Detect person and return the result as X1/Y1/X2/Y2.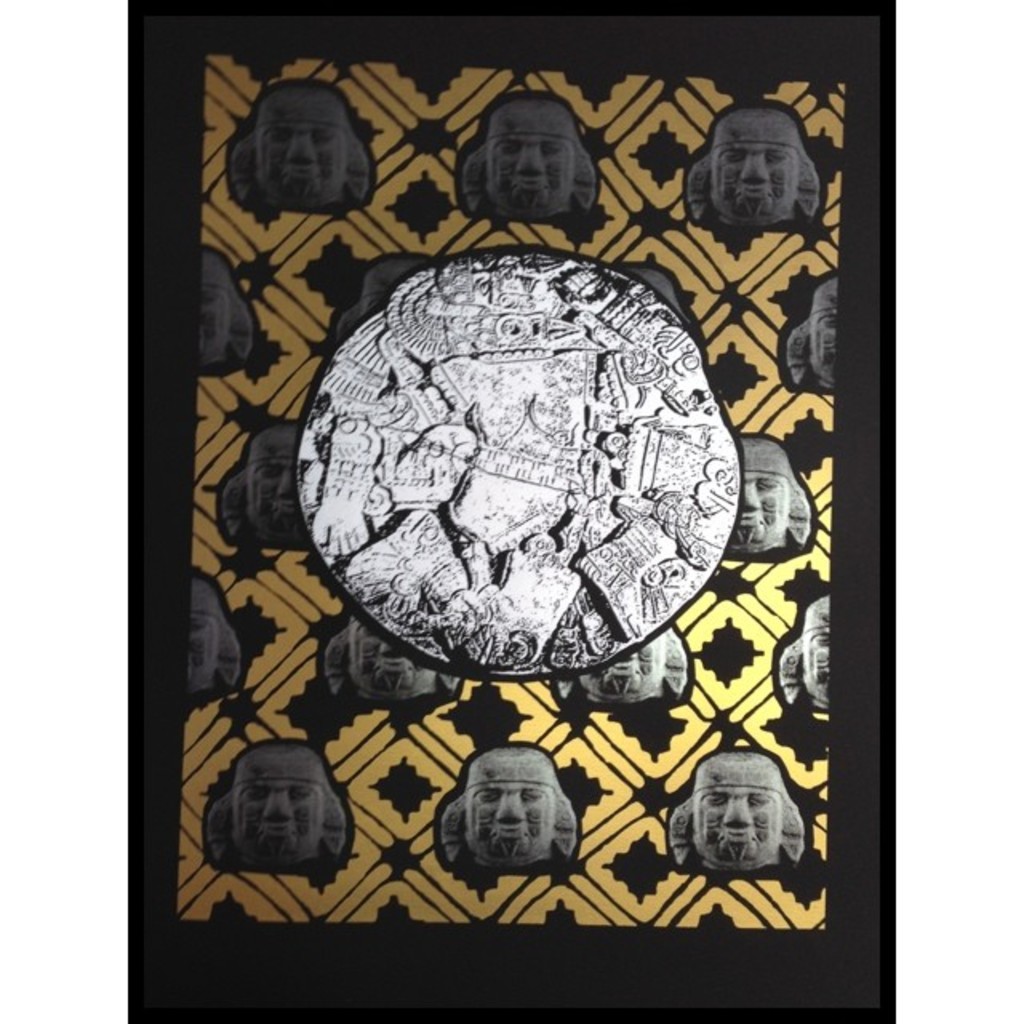
435/736/574/867.
